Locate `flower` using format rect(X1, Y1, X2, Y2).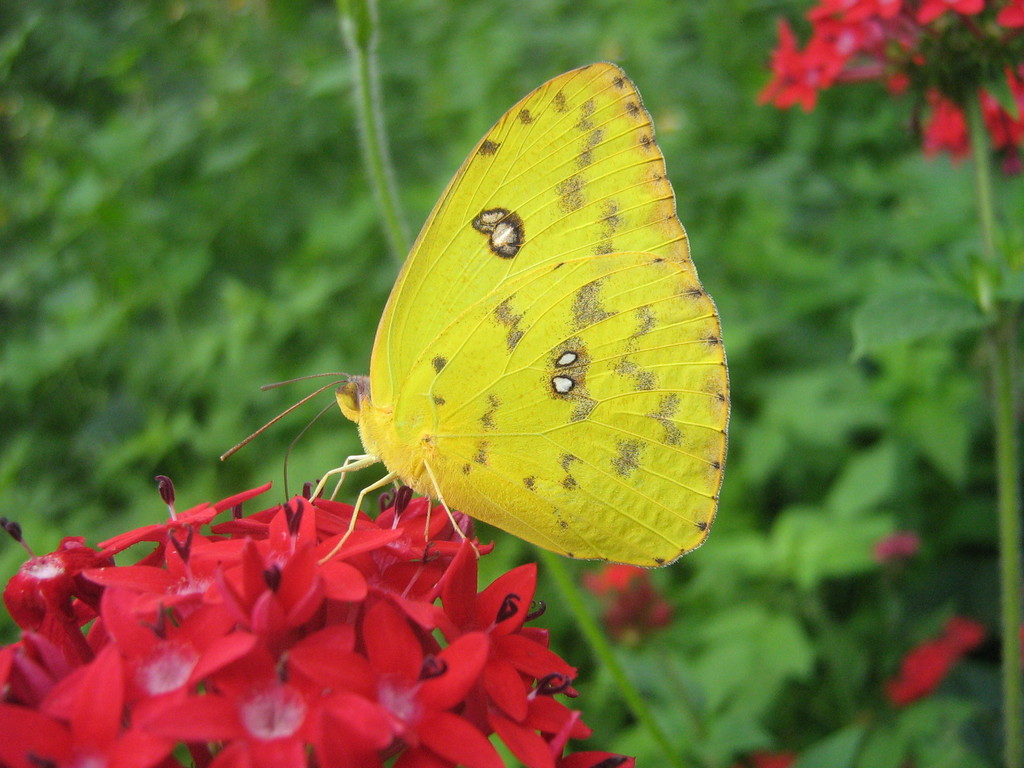
rect(758, 0, 1023, 113).
